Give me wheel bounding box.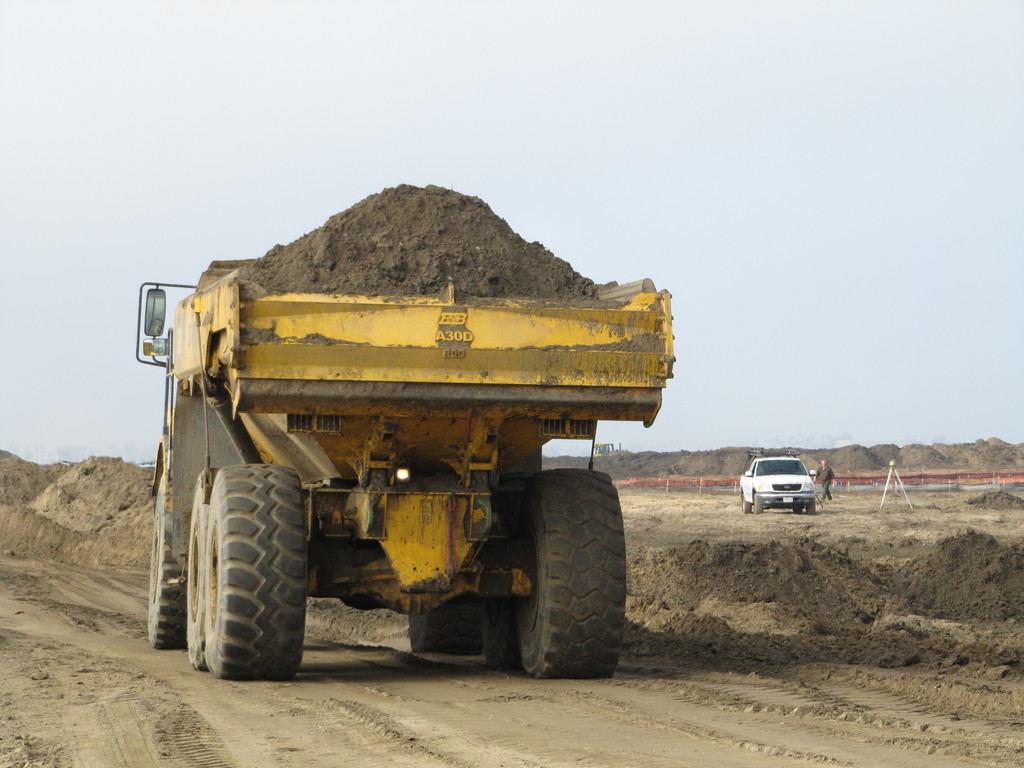
<region>477, 601, 529, 678</region>.
